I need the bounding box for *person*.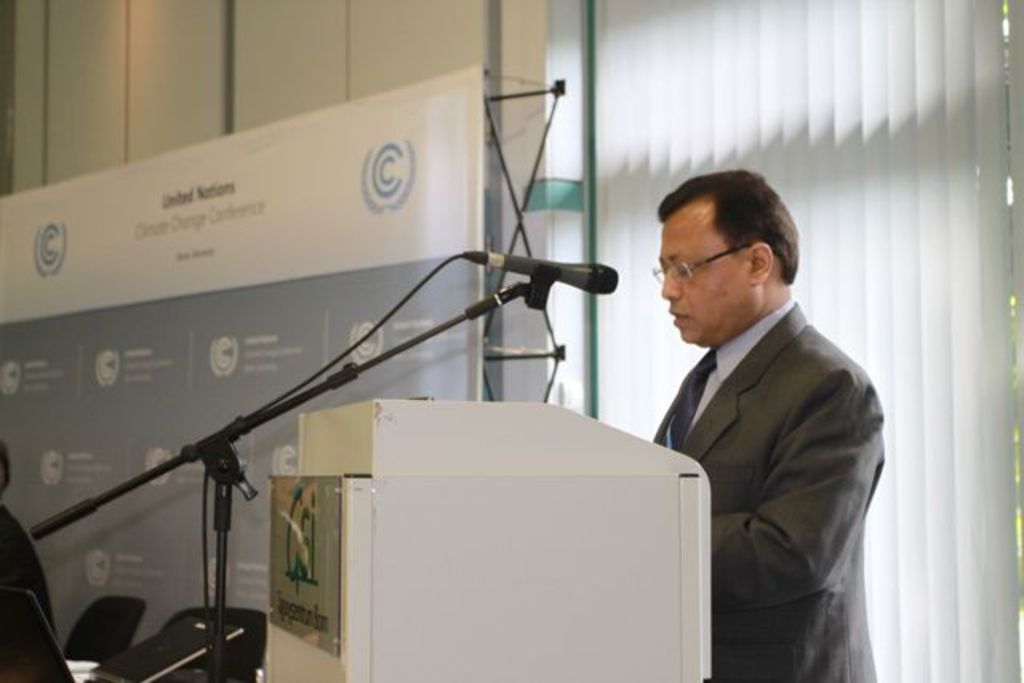
Here it is: [left=616, top=155, right=891, bottom=675].
